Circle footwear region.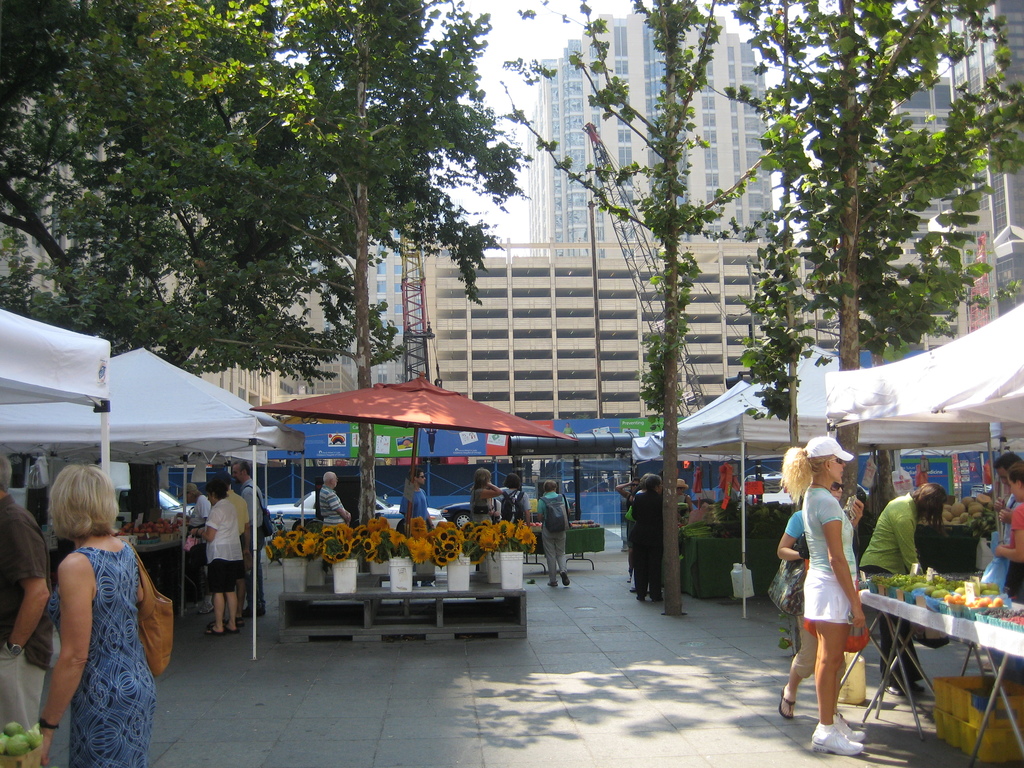
Region: (209, 630, 223, 639).
